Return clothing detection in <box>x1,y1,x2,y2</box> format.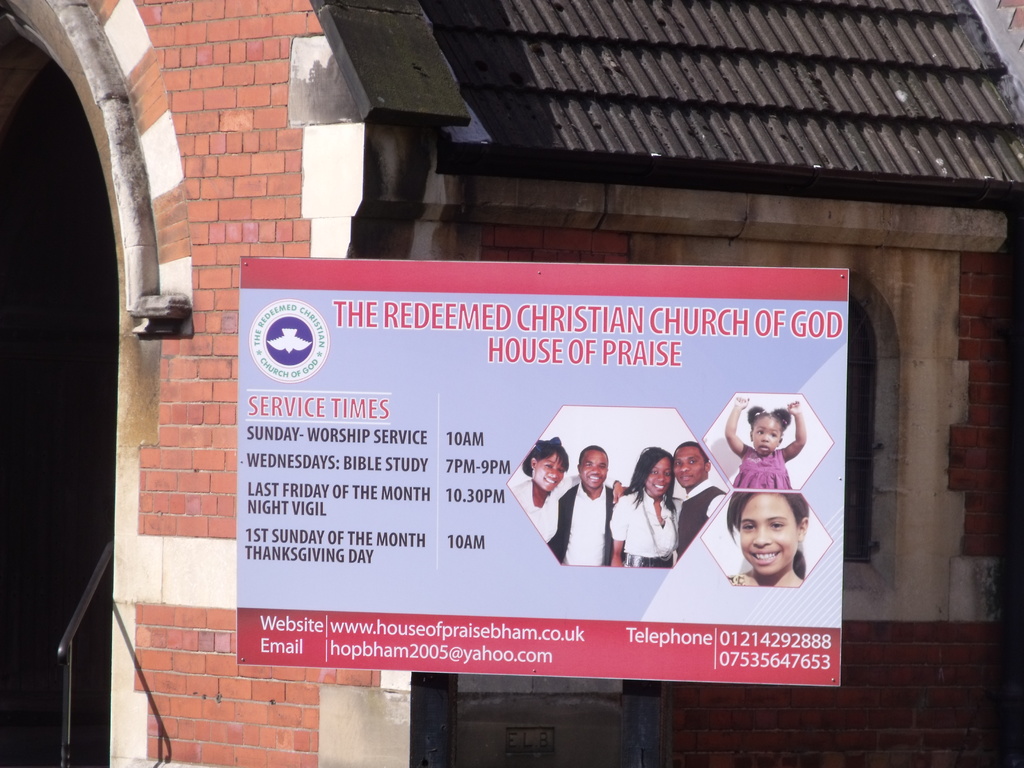
<box>512,474,623,543</box>.
